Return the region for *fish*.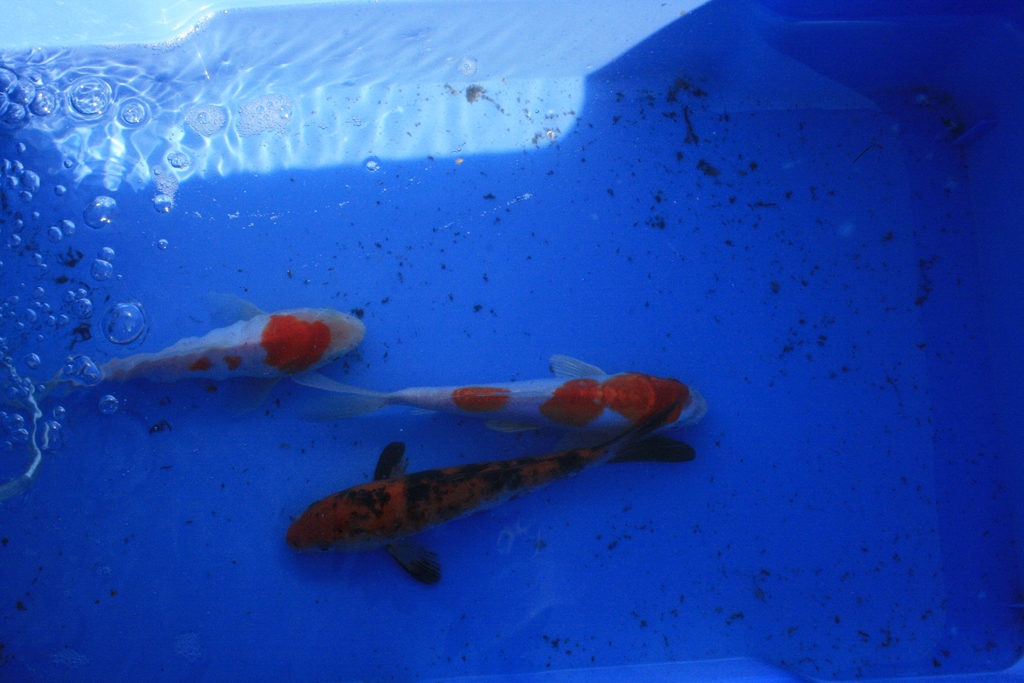
[289,350,711,441].
